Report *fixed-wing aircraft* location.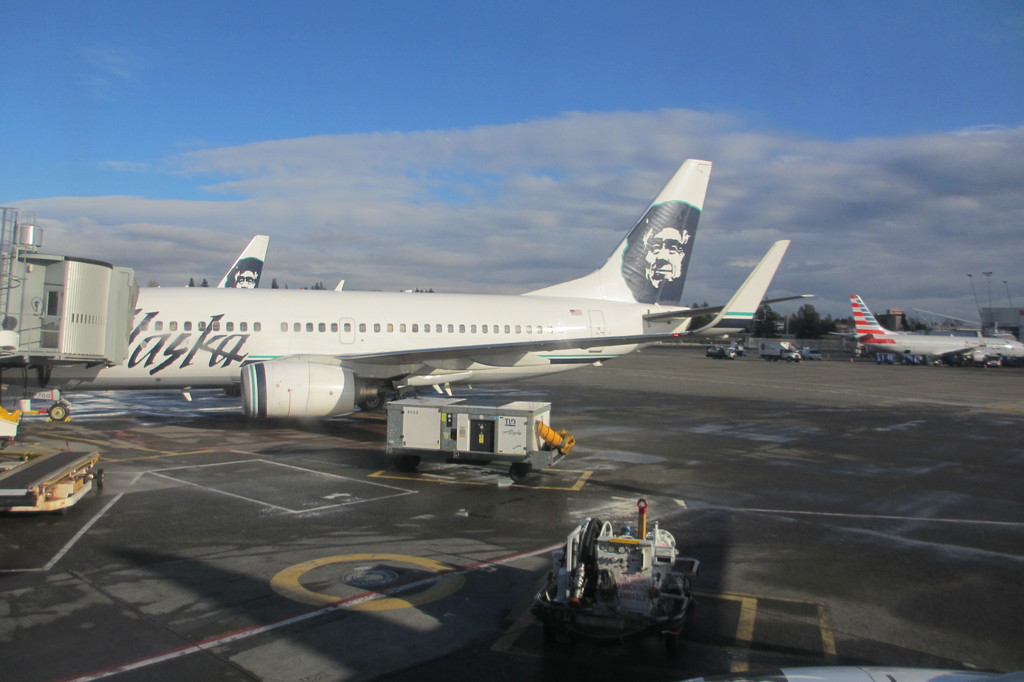
Report: 0/158/820/412.
